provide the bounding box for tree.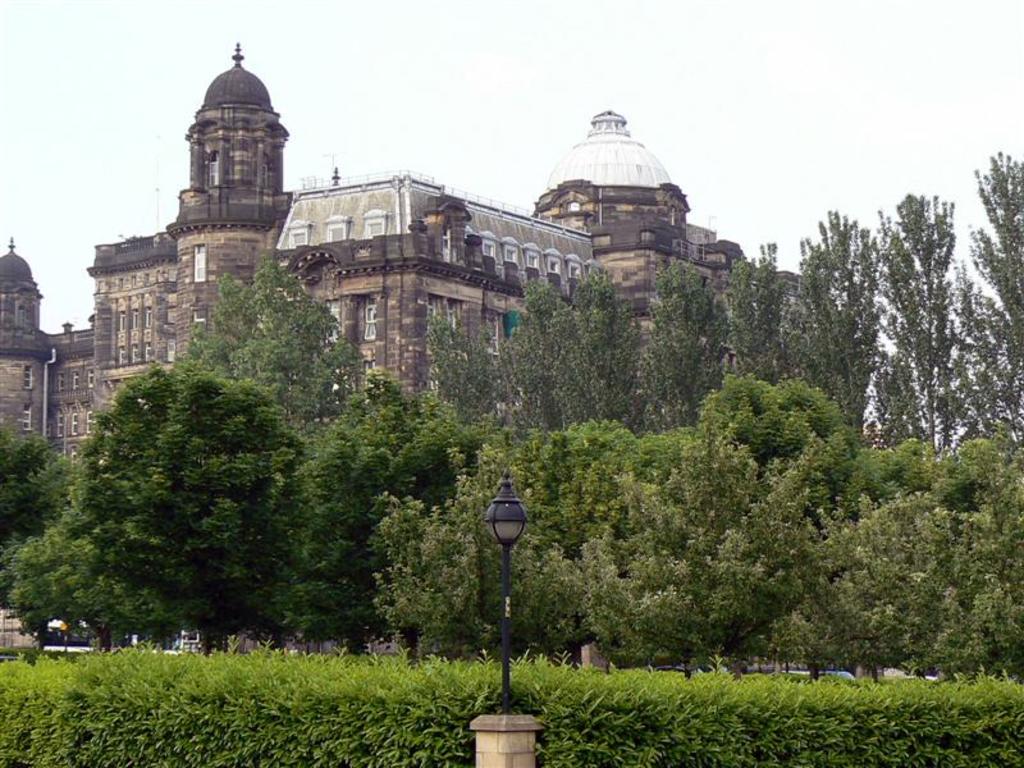
select_region(637, 255, 741, 430).
